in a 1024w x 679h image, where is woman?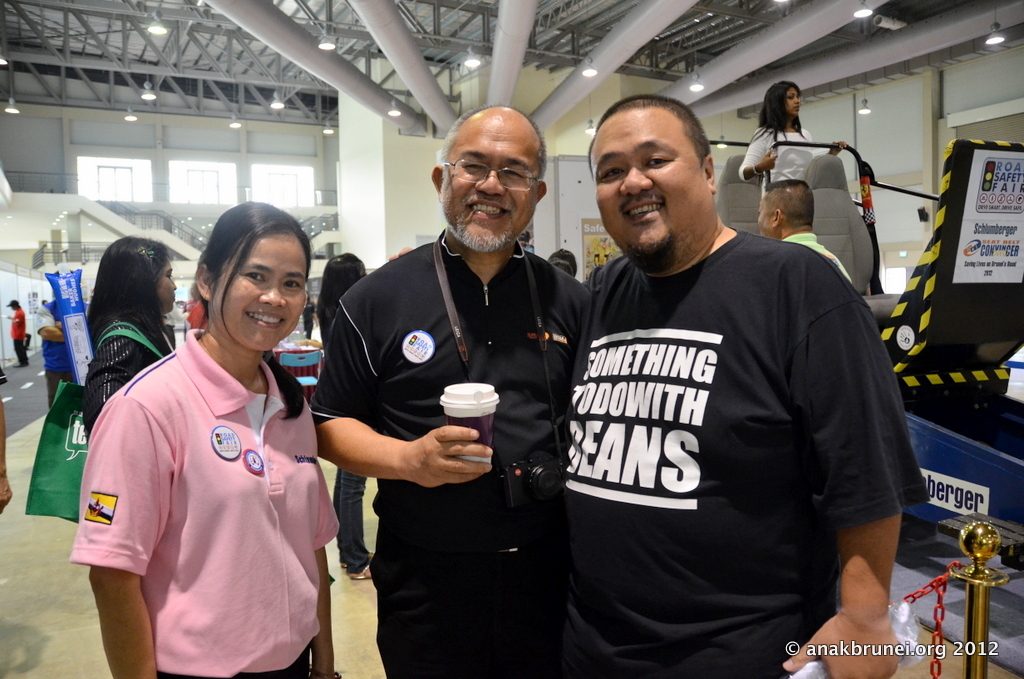
[left=25, top=231, right=178, bottom=528].
